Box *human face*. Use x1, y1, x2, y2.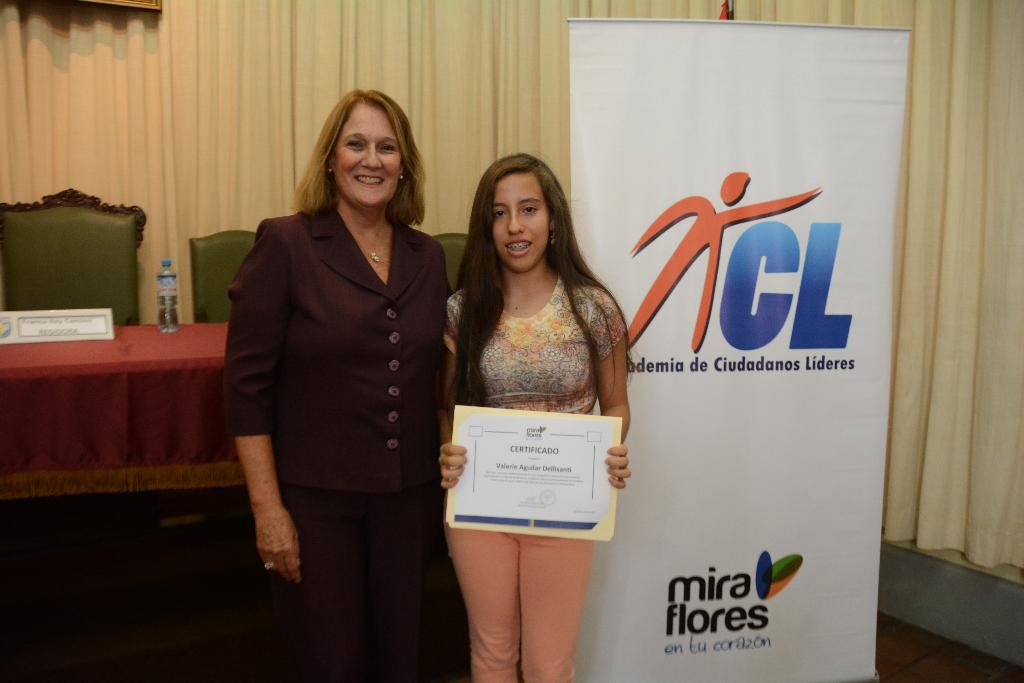
489, 172, 551, 268.
